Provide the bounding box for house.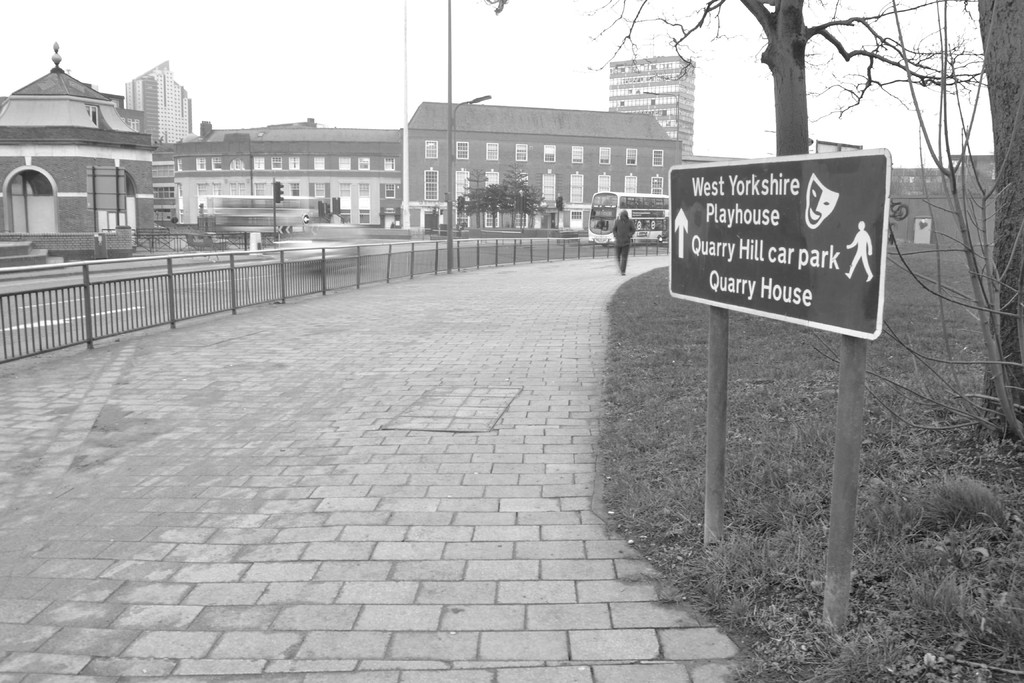
box=[156, 124, 409, 225].
